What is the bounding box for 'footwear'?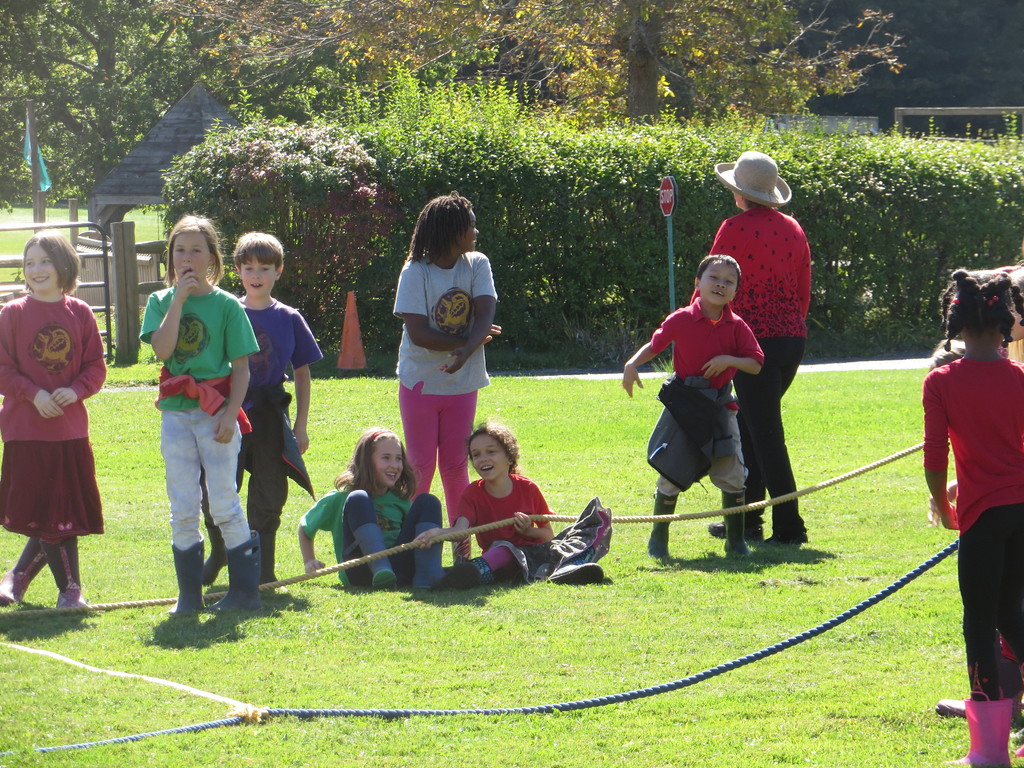
locate(204, 529, 265, 611).
